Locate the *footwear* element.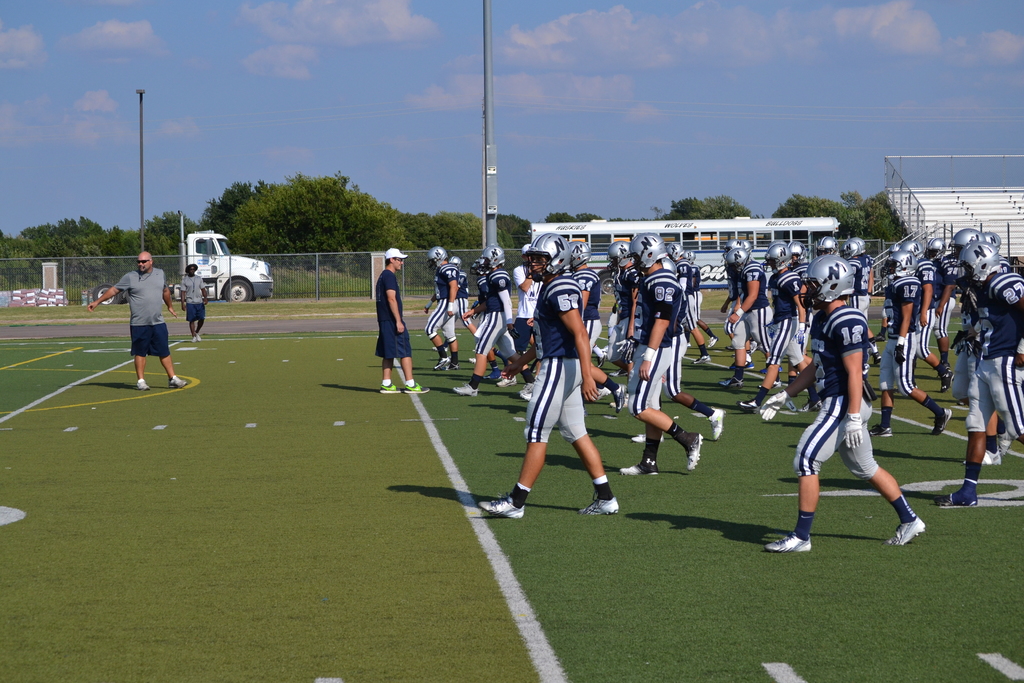
Element bbox: select_region(874, 356, 884, 365).
